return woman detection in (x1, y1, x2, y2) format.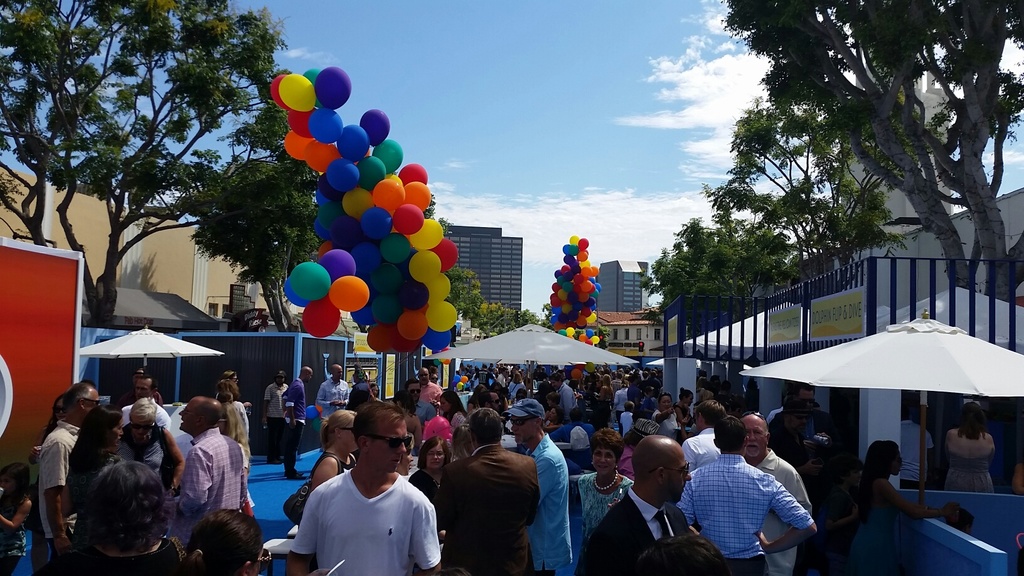
(591, 372, 614, 426).
